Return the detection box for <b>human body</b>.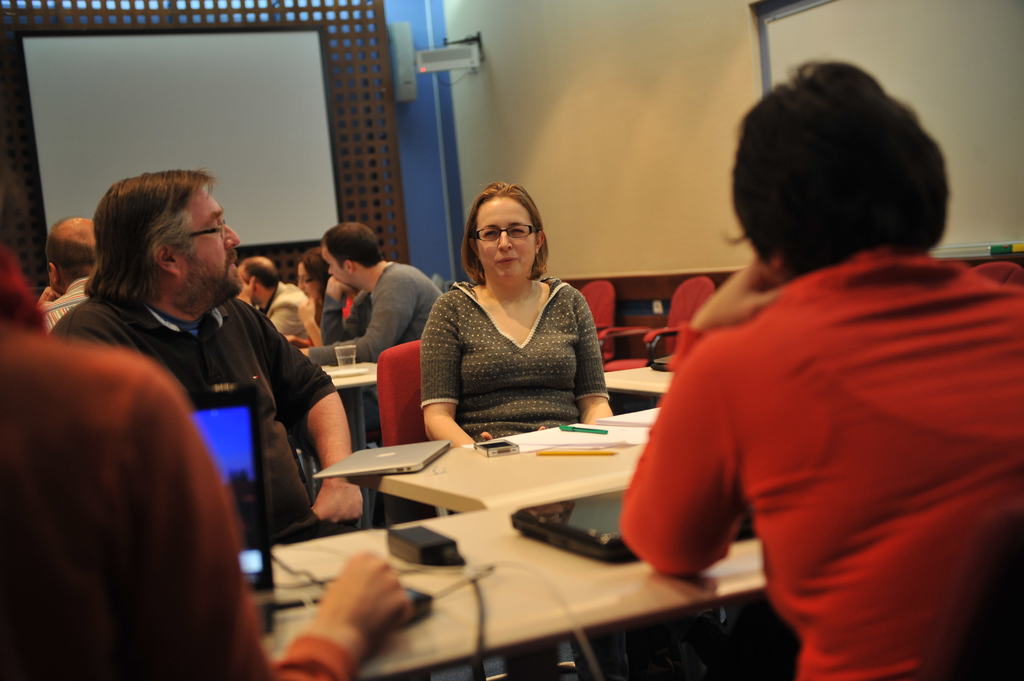
box=[0, 313, 421, 680].
